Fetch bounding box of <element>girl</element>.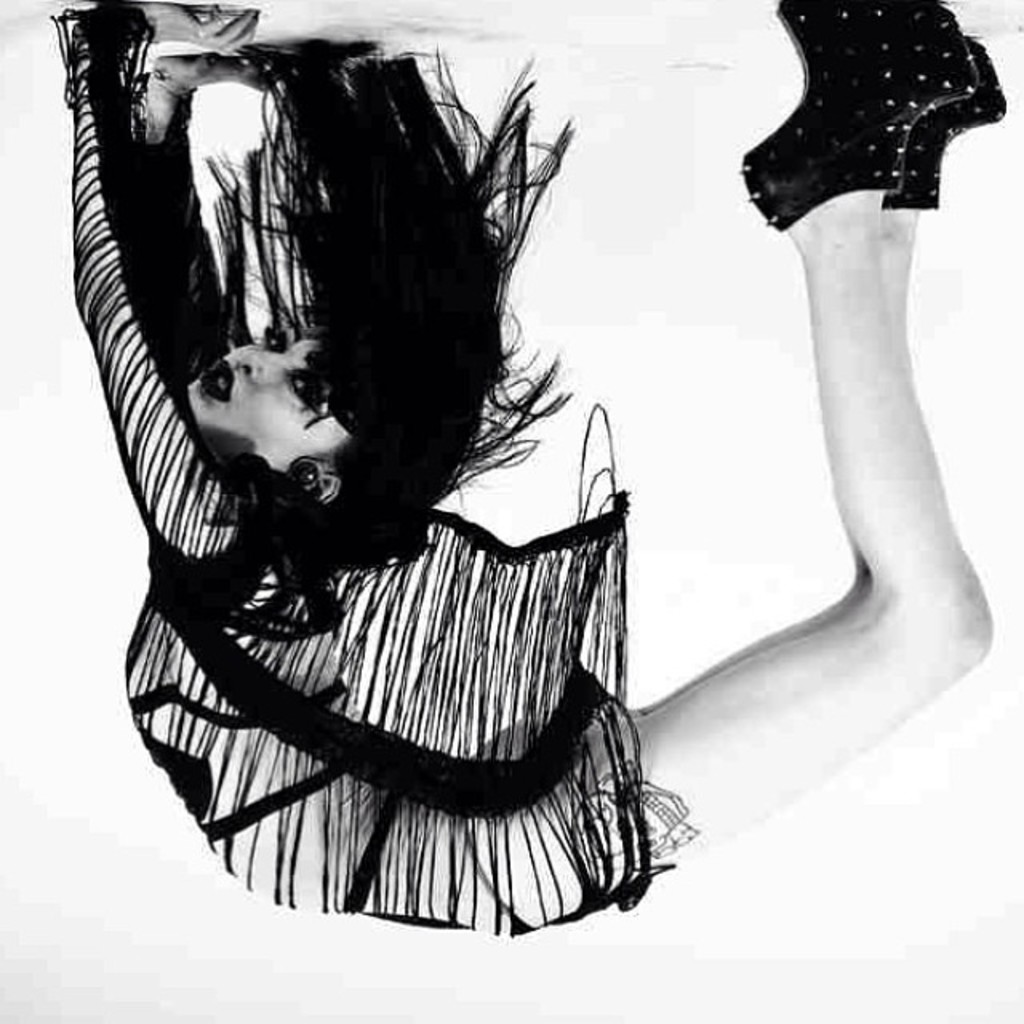
Bbox: <bbox>53, 0, 1003, 926</bbox>.
